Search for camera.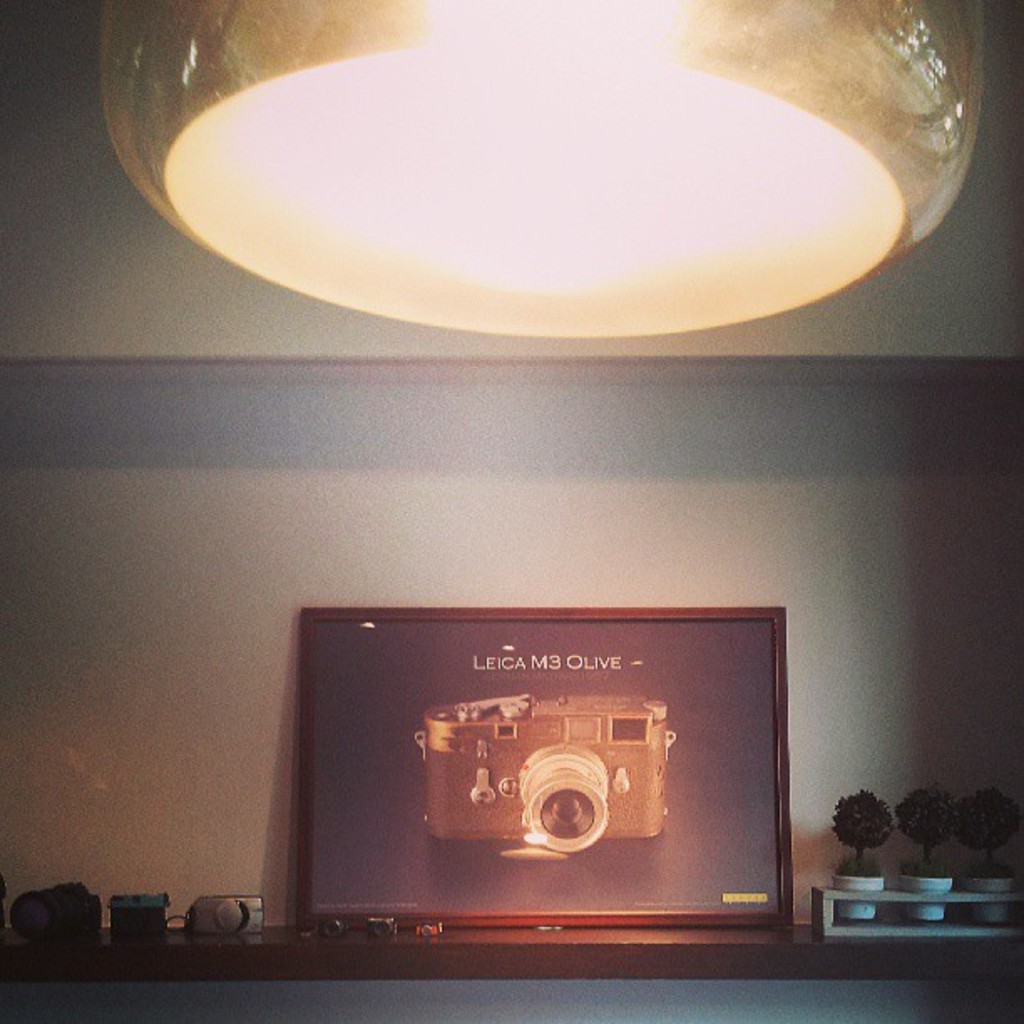
Found at x1=5 y1=882 x2=100 y2=934.
